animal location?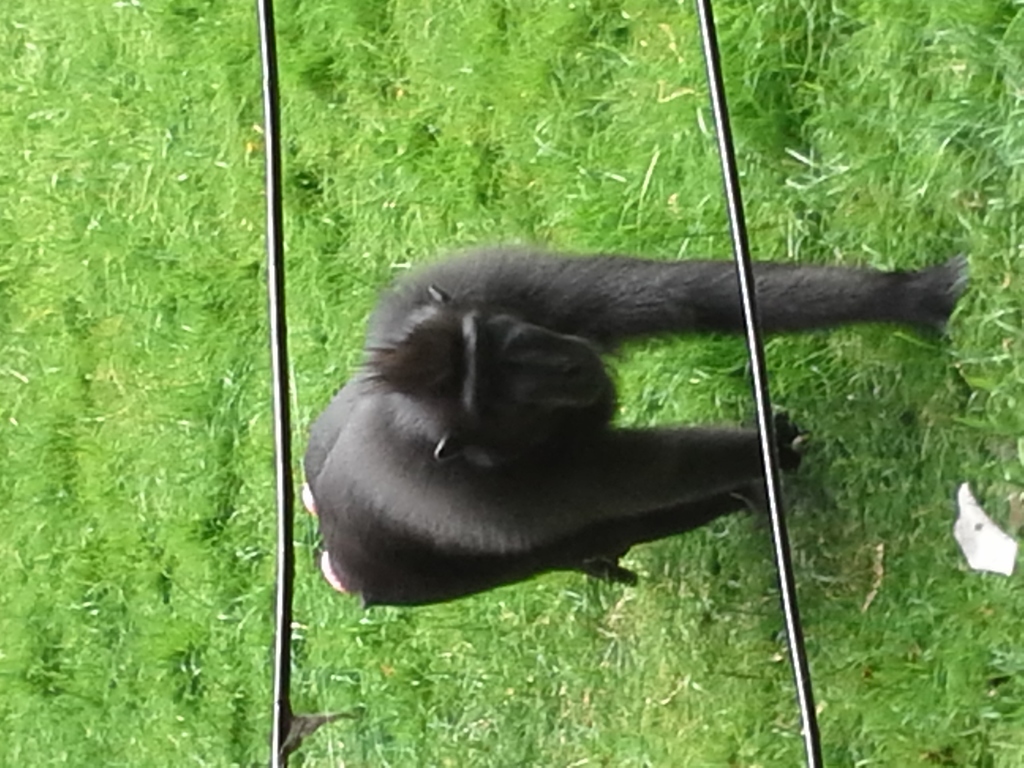
box(270, 215, 1000, 593)
